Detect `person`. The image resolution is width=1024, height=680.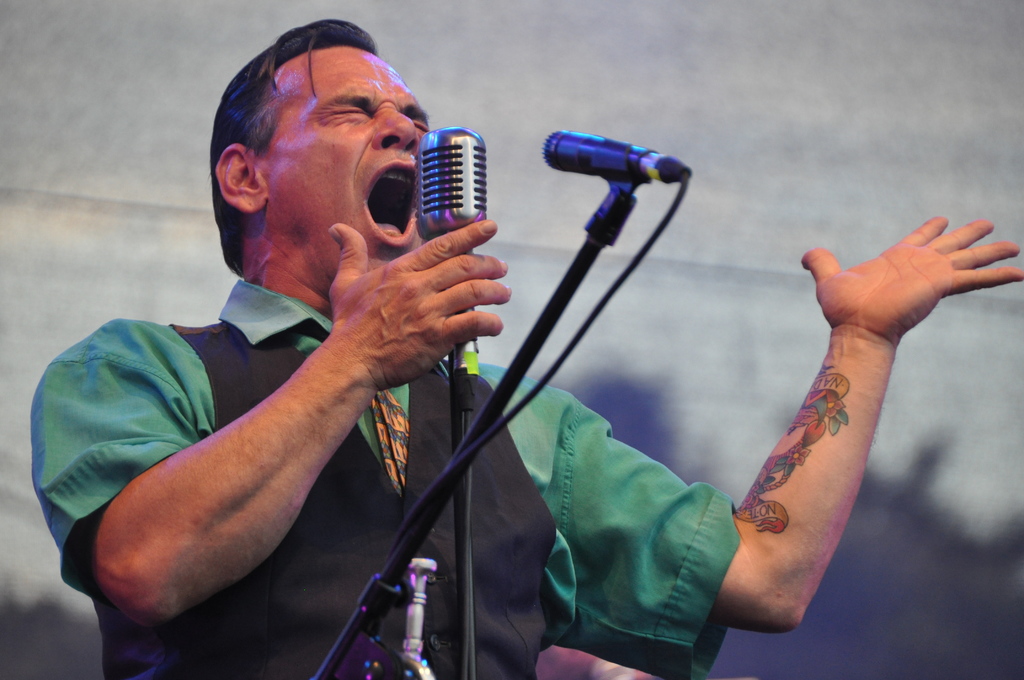
region(32, 24, 1023, 679).
